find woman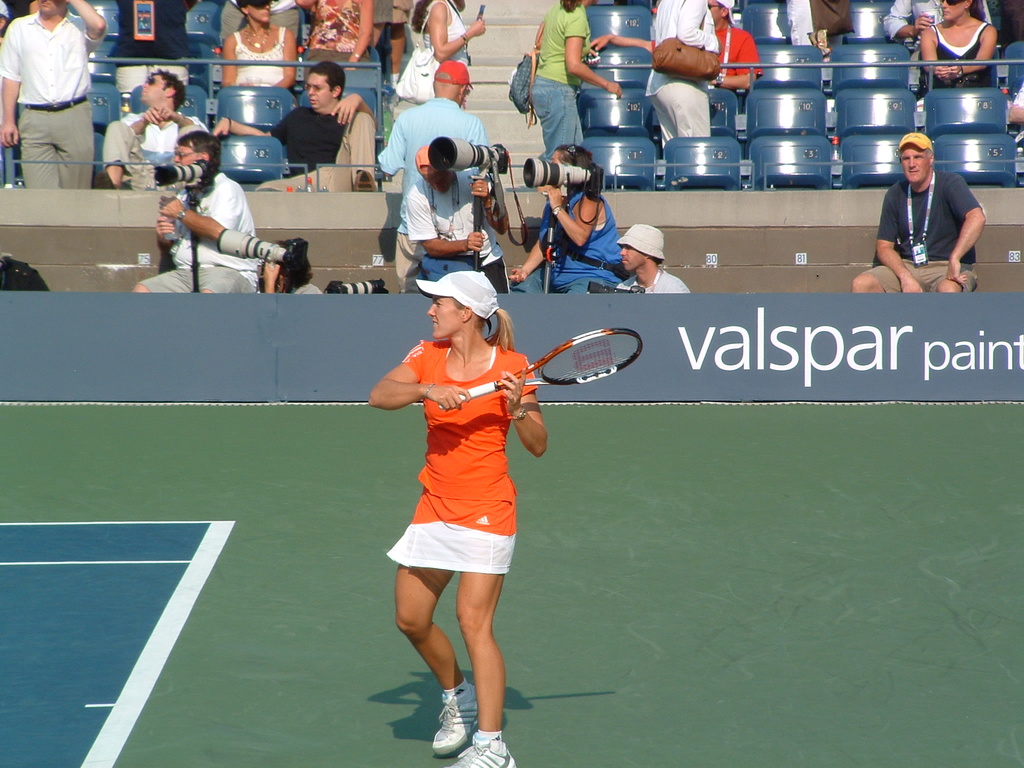
region(365, 272, 548, 767)
